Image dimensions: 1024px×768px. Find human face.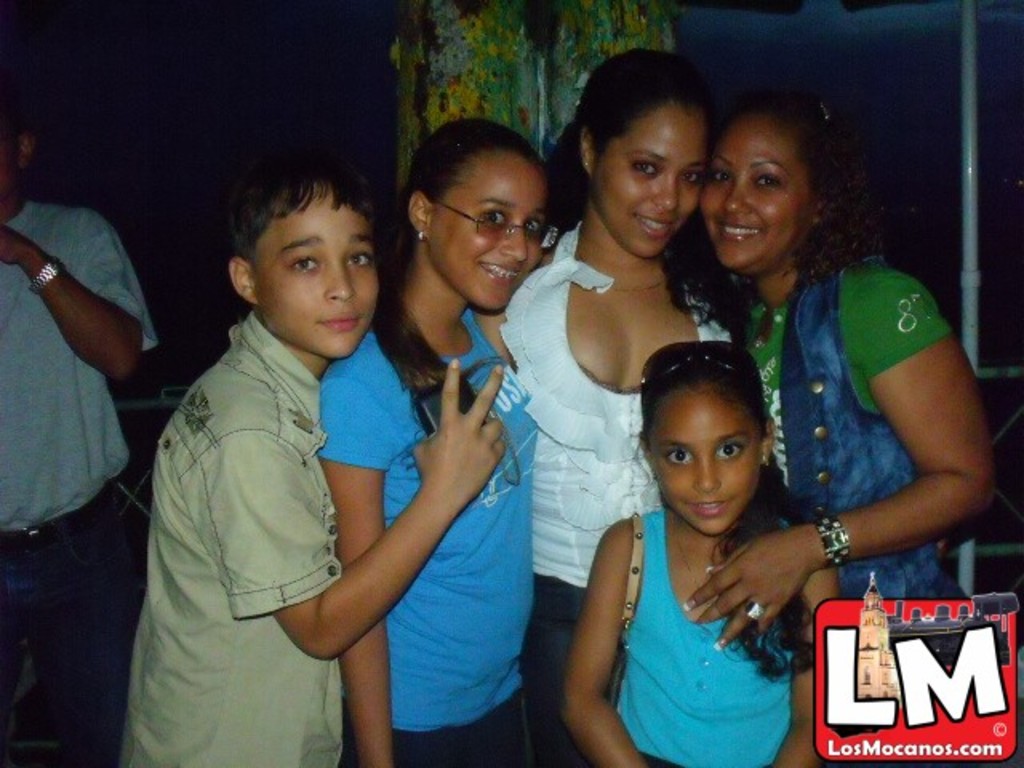
x1=694 y1=115 x2=811 y2=274.
